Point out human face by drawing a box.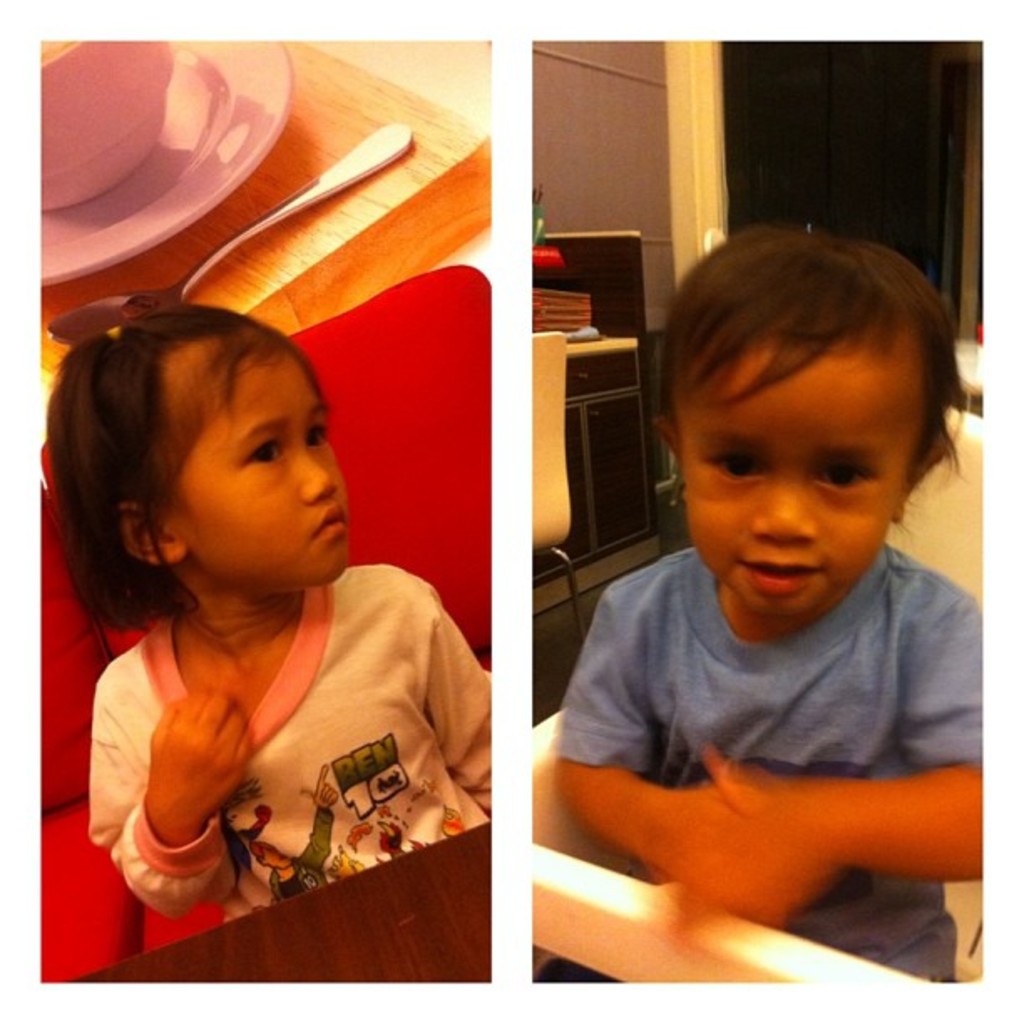
<region>206, 363, 365, 587</region>.
